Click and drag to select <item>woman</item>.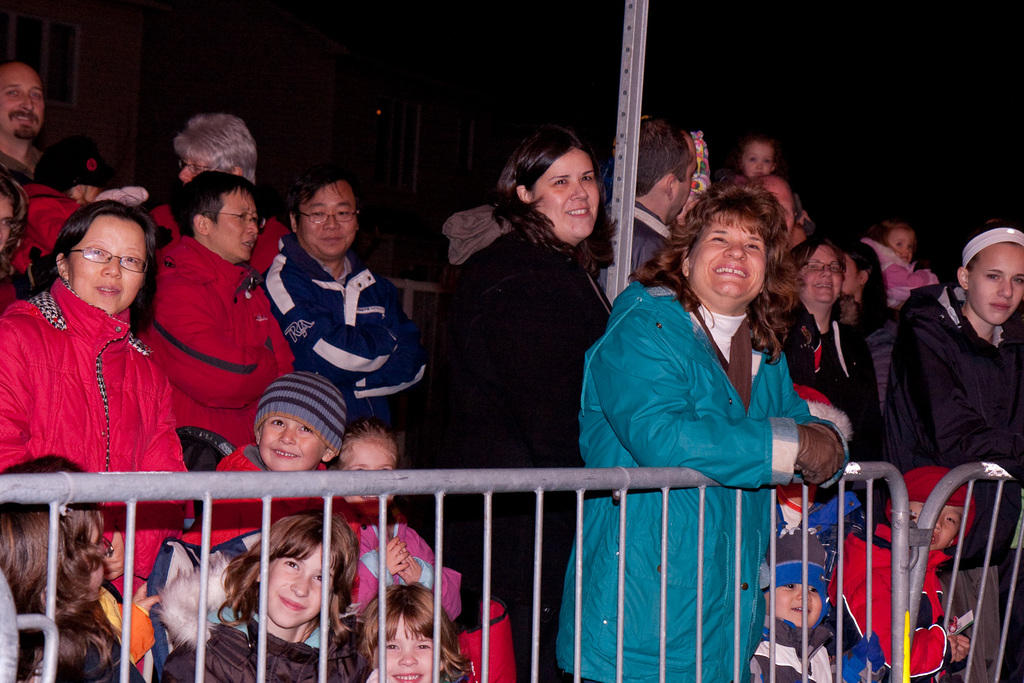
Selection: [833, 242, 898, 408].
